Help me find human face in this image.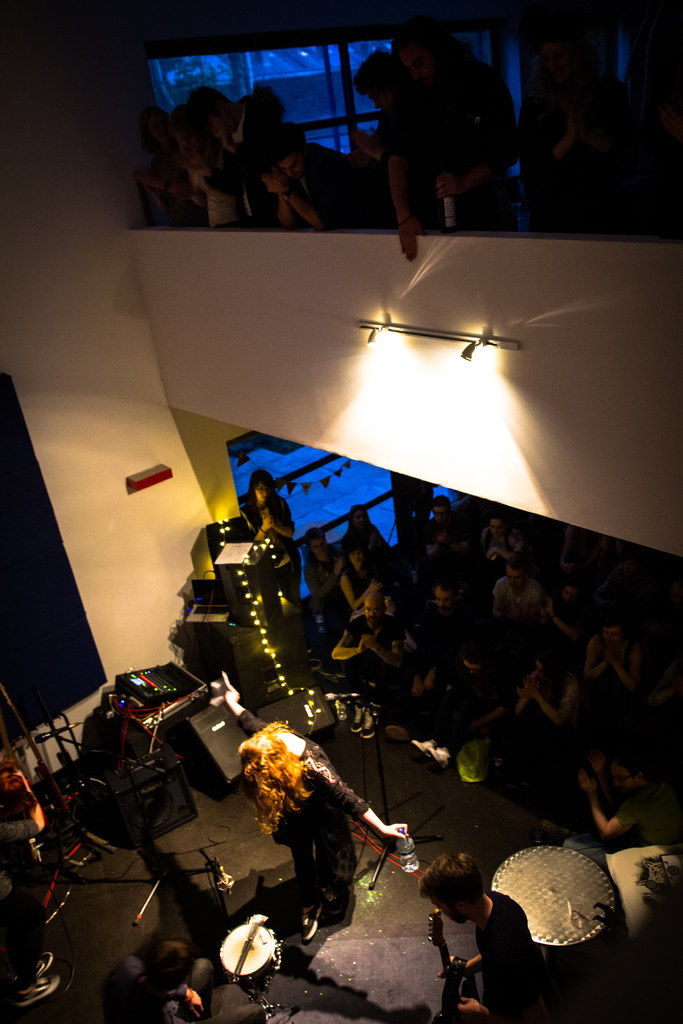
Found it: <bbox>518, 680, 531, 696</bbox>.
